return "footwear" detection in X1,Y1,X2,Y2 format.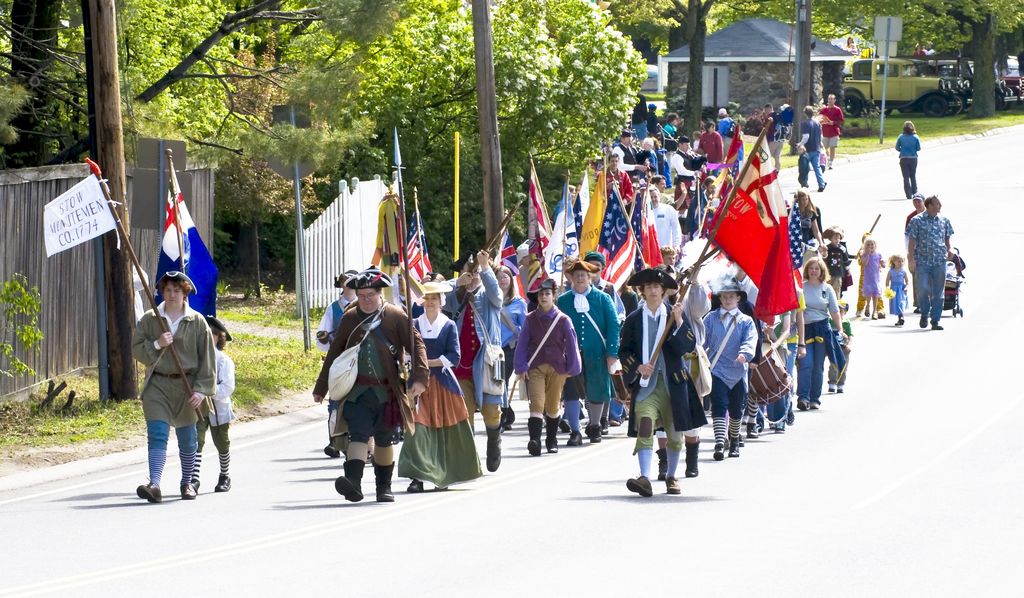
526,417,543,456.
